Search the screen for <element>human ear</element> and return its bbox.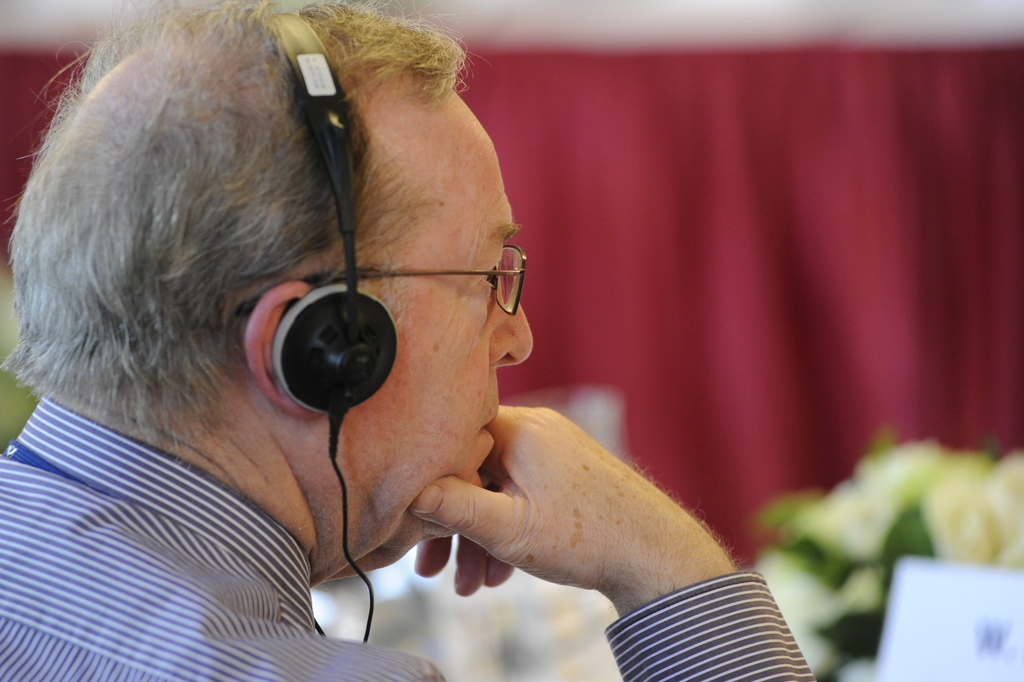
Found: bbox(242, 279, 315, 417).
